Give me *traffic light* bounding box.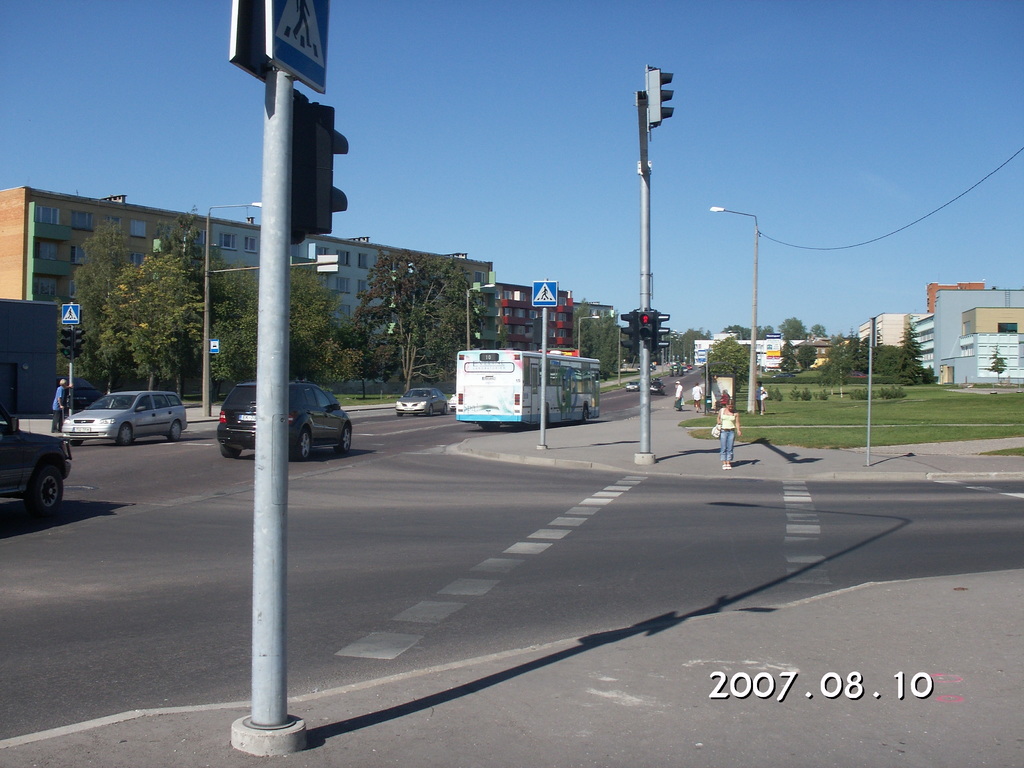
<region>637, 308, 655, 342</region>.
